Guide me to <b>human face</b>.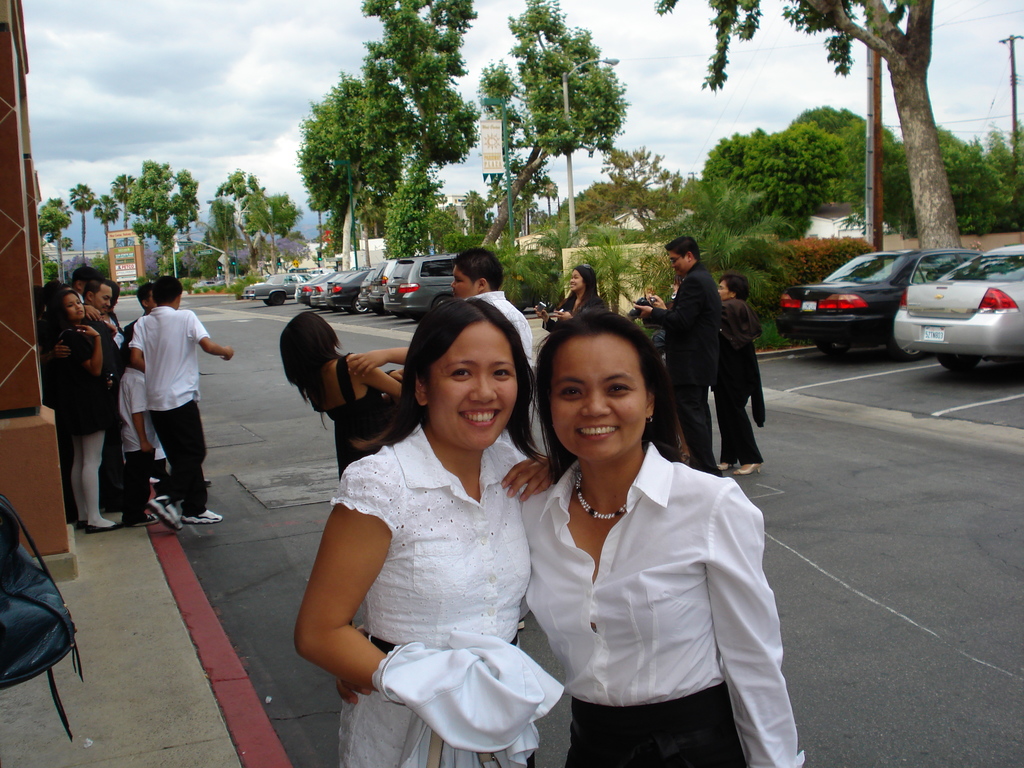
Guidance: {"x1": 430, "y1": 319, "x2": 518, "y2": 450}.
